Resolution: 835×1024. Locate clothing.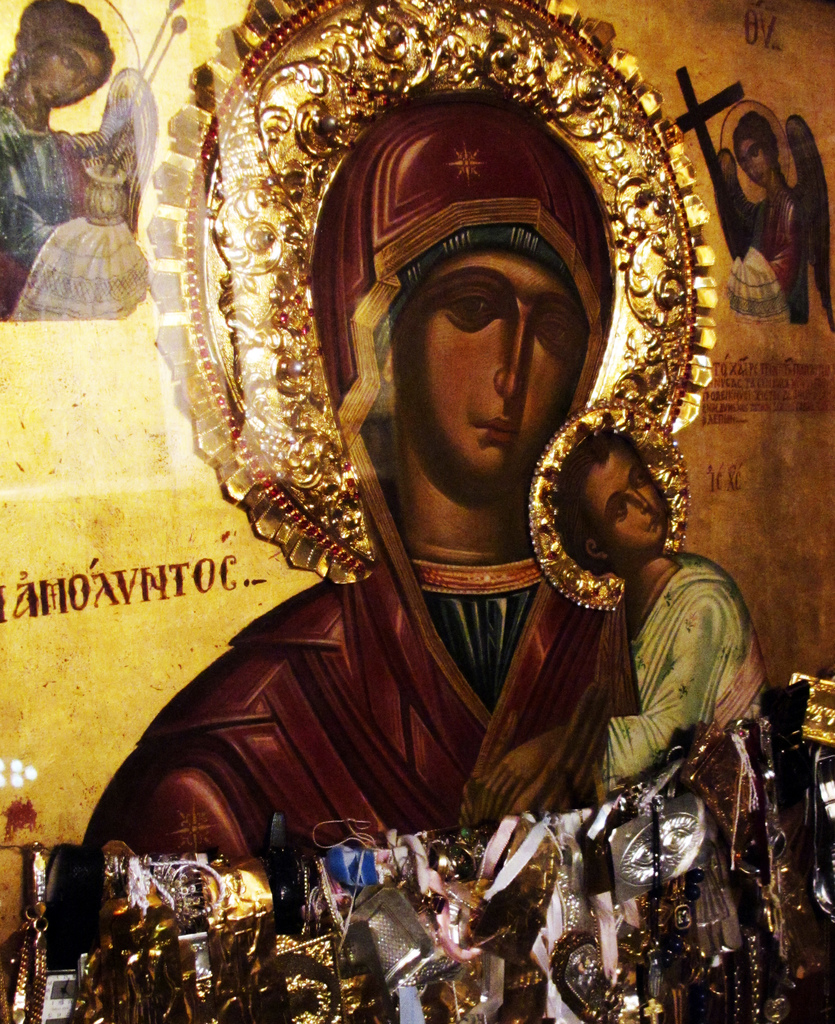
(left=83, top=81, right=640, bottom=867).
